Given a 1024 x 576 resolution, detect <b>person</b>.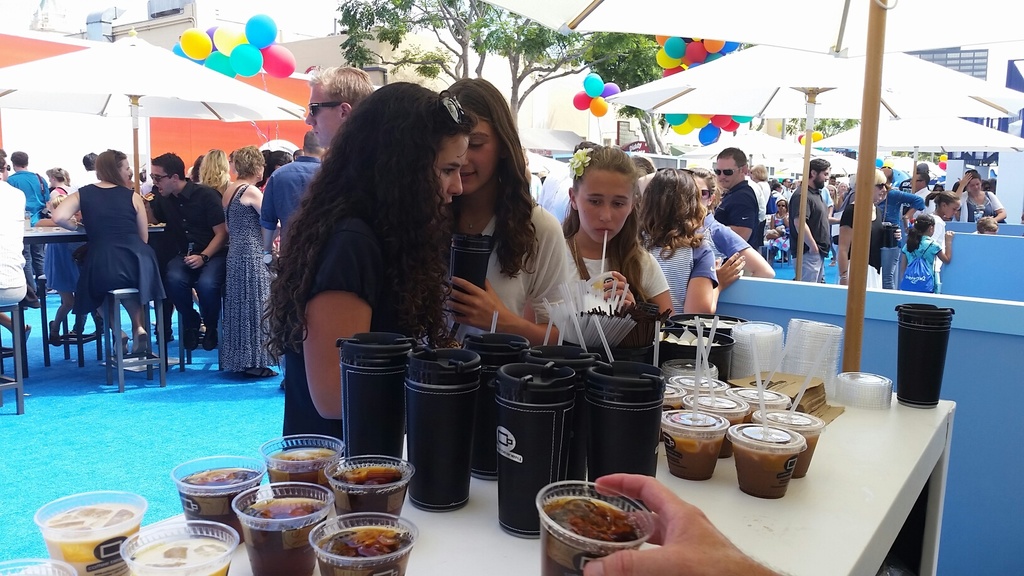
pyautogui.locateOnScreen(0, 153, 29, 339).
